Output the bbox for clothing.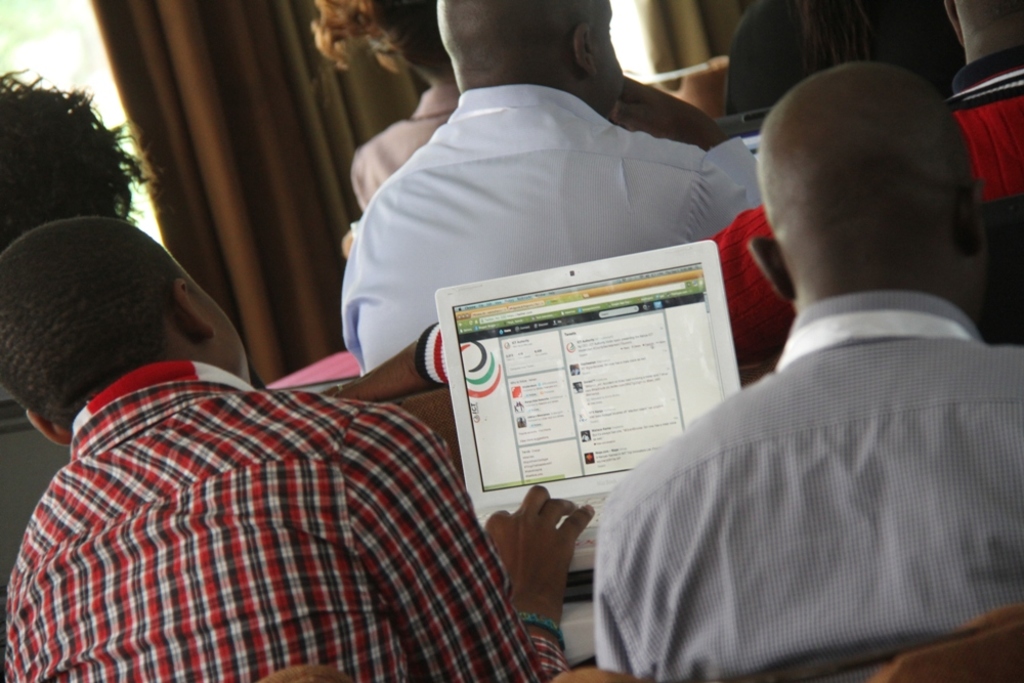
422 55 1023 384.
